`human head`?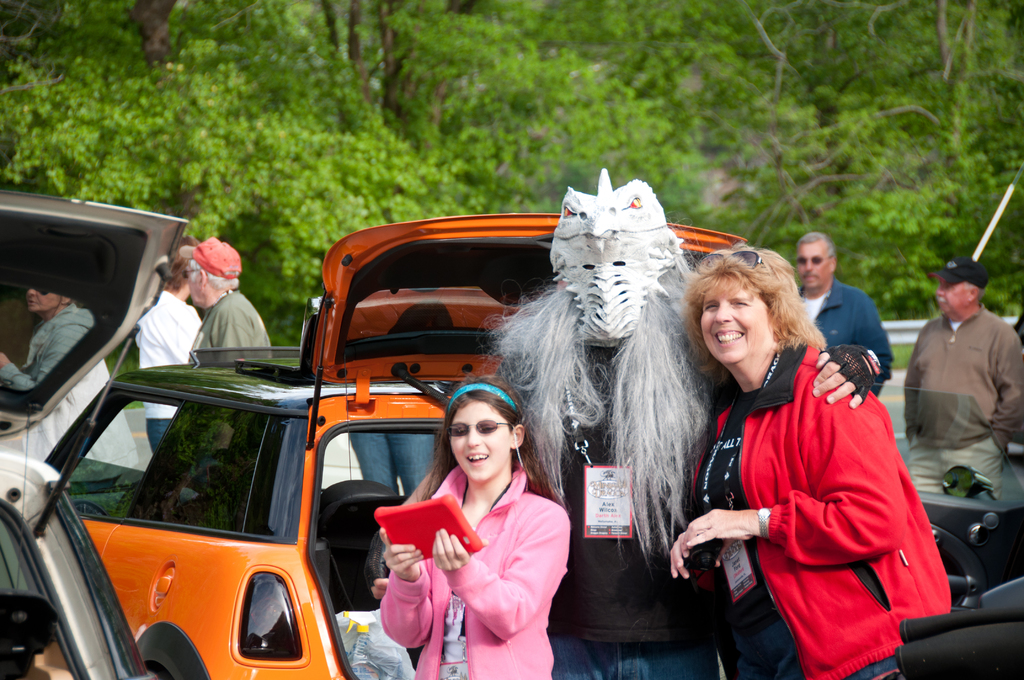
{"left": 684, "top": 240, "right": 803, "bottom": 366}
